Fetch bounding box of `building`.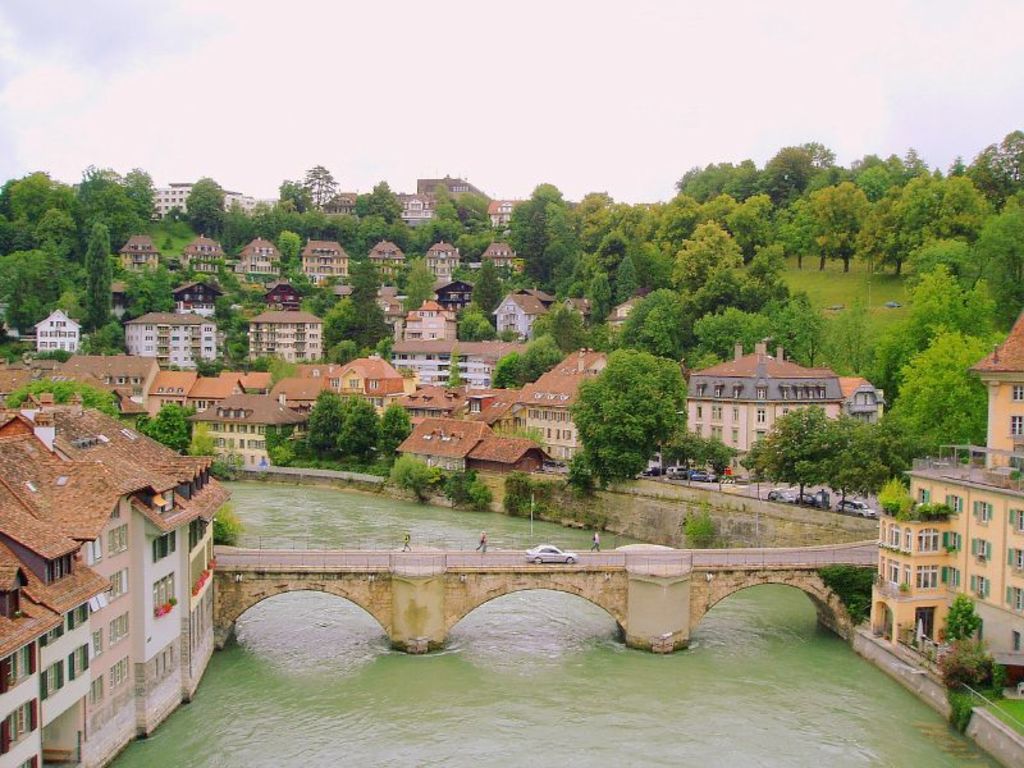
Bbox: bbox(0, 388, 232, 767).
